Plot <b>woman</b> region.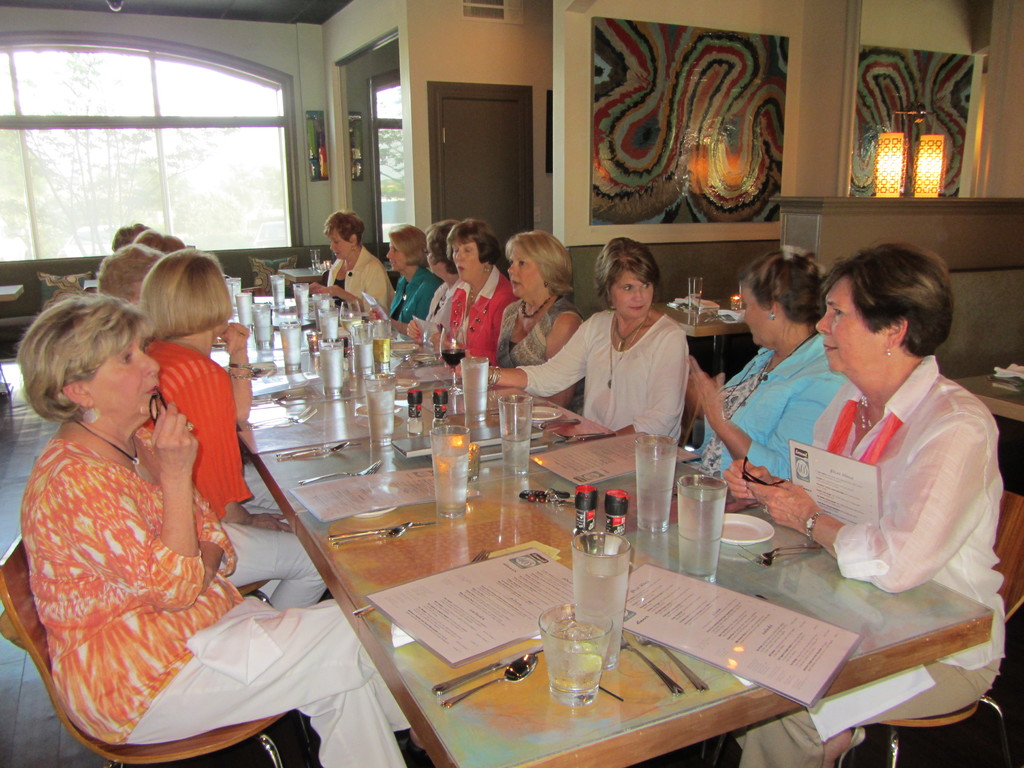
Plotted at Rect(317, 209, 391, 315).
